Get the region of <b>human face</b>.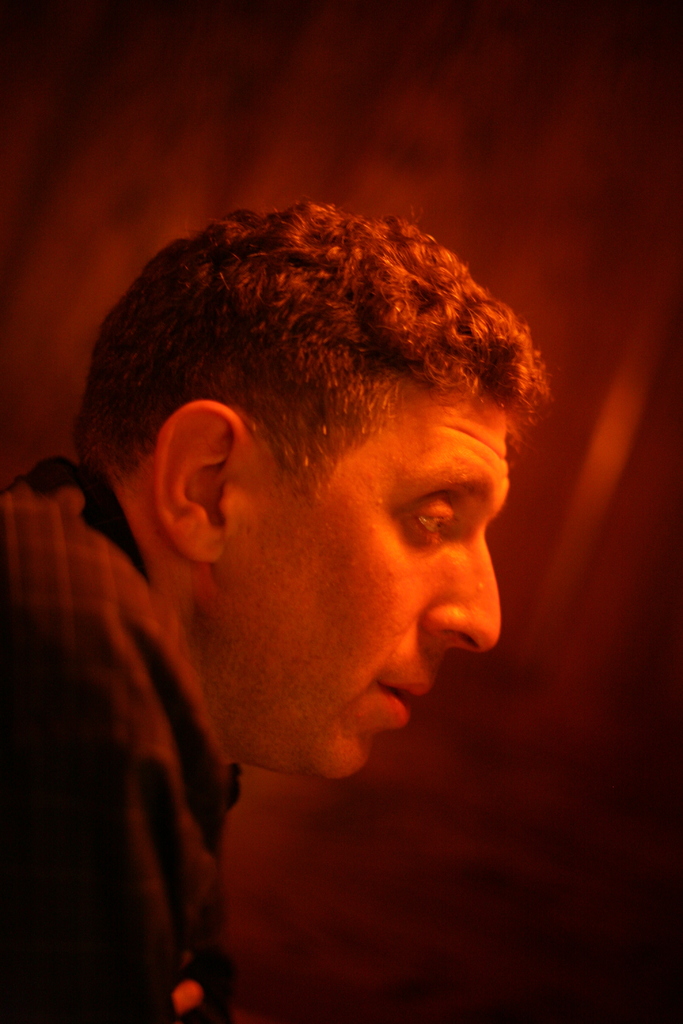
l=218, t=393, r=507, b=783.
